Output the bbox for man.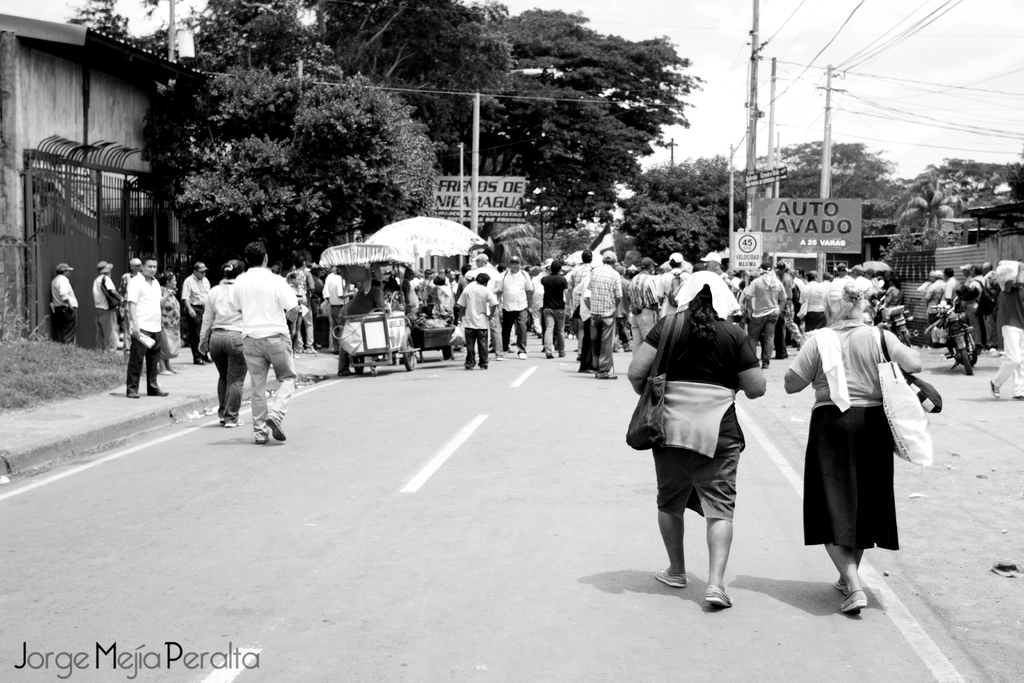
box=[987, 263, 1023, 402].
